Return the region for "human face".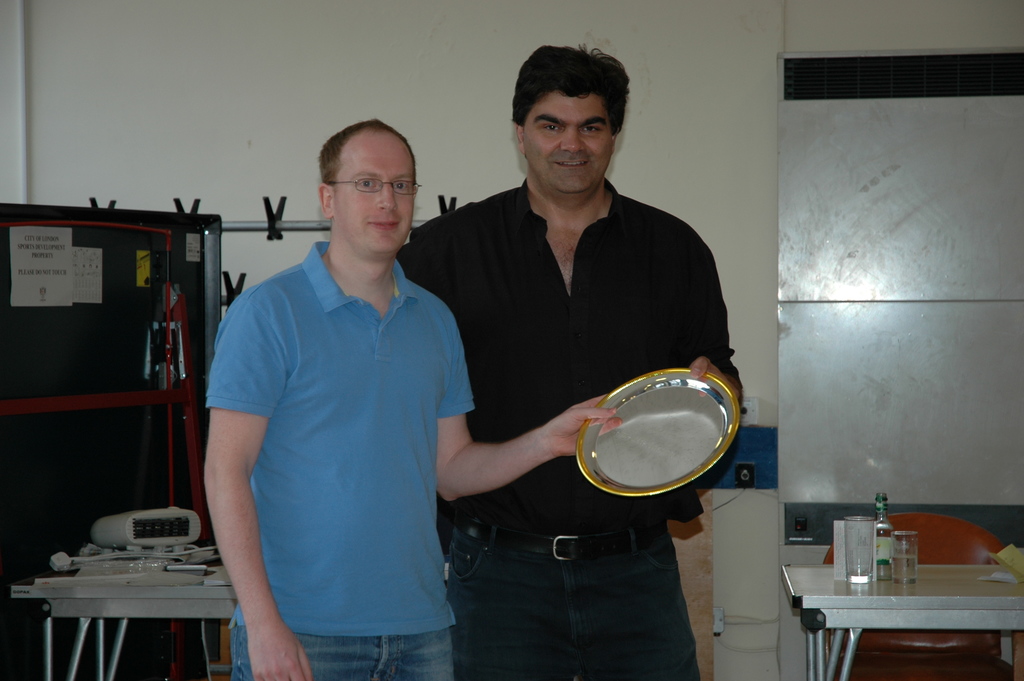
BBox(337, 137, 417, 252).
